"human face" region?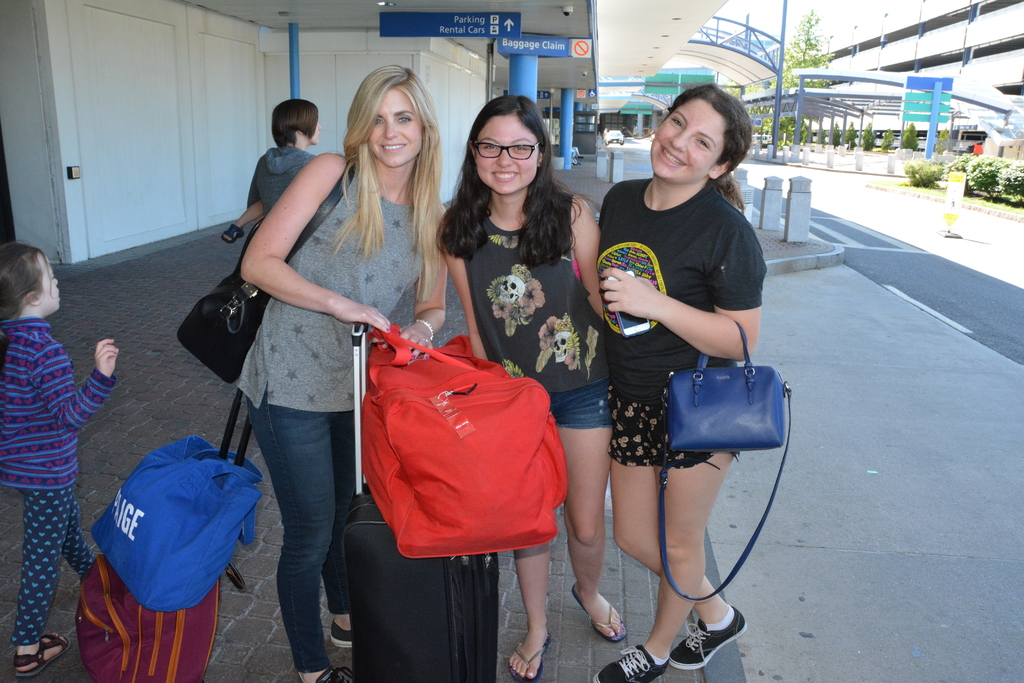
<box>648,103,724,179</box>
